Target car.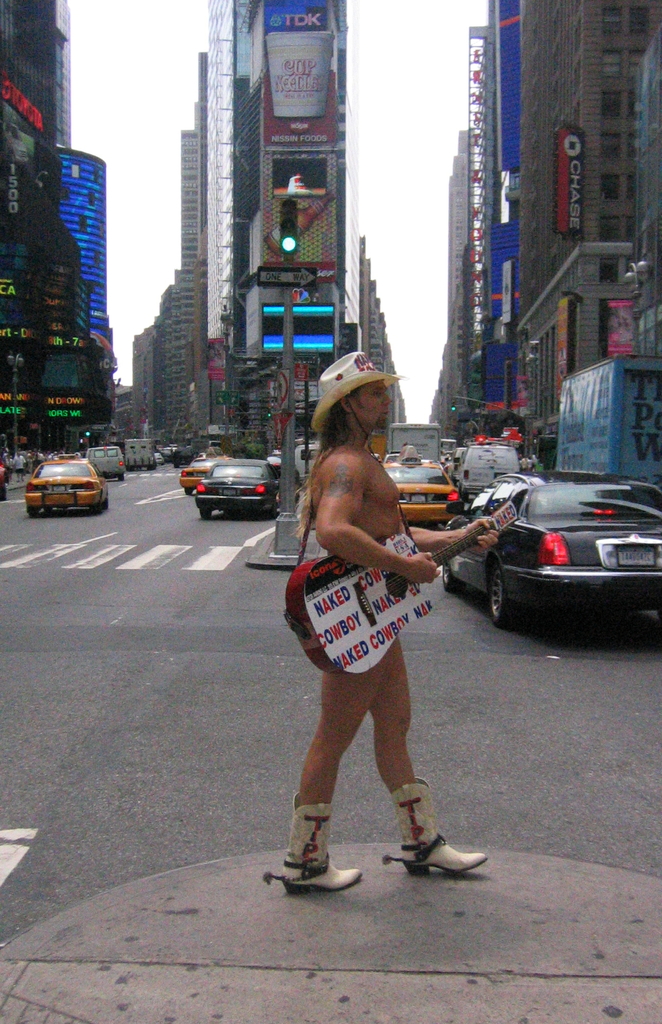
Target region: (x1=23, y1=452, x2=111, y2=514).
